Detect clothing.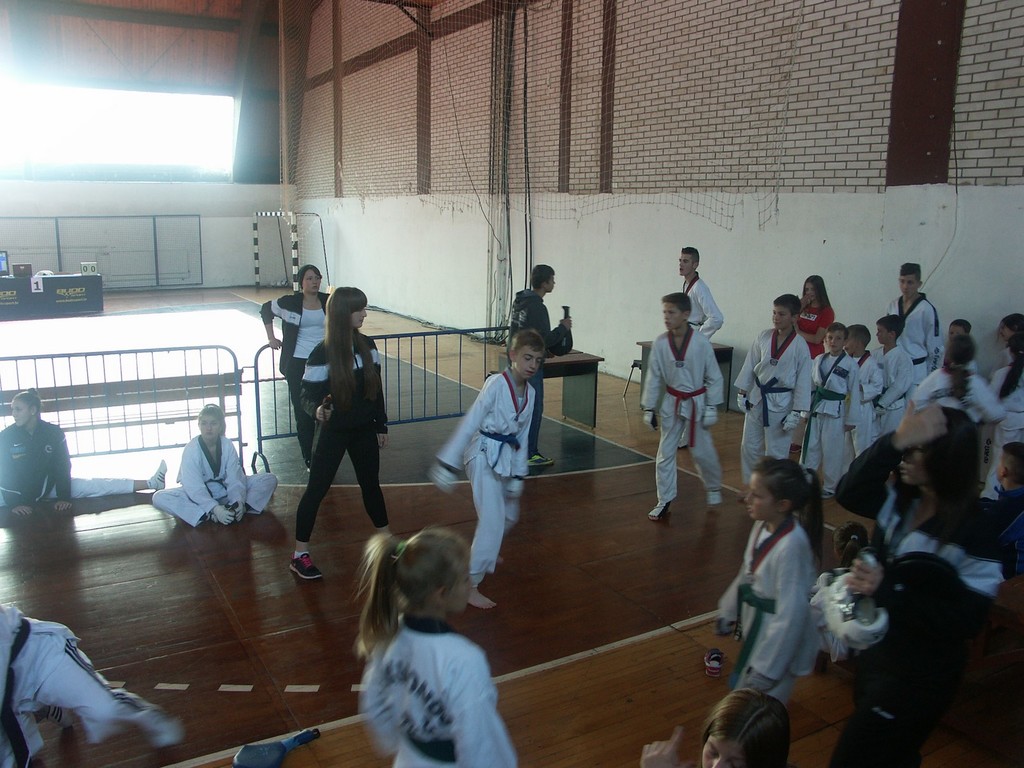
Detected at [left=151, top=429, right=278, bottom=532].
